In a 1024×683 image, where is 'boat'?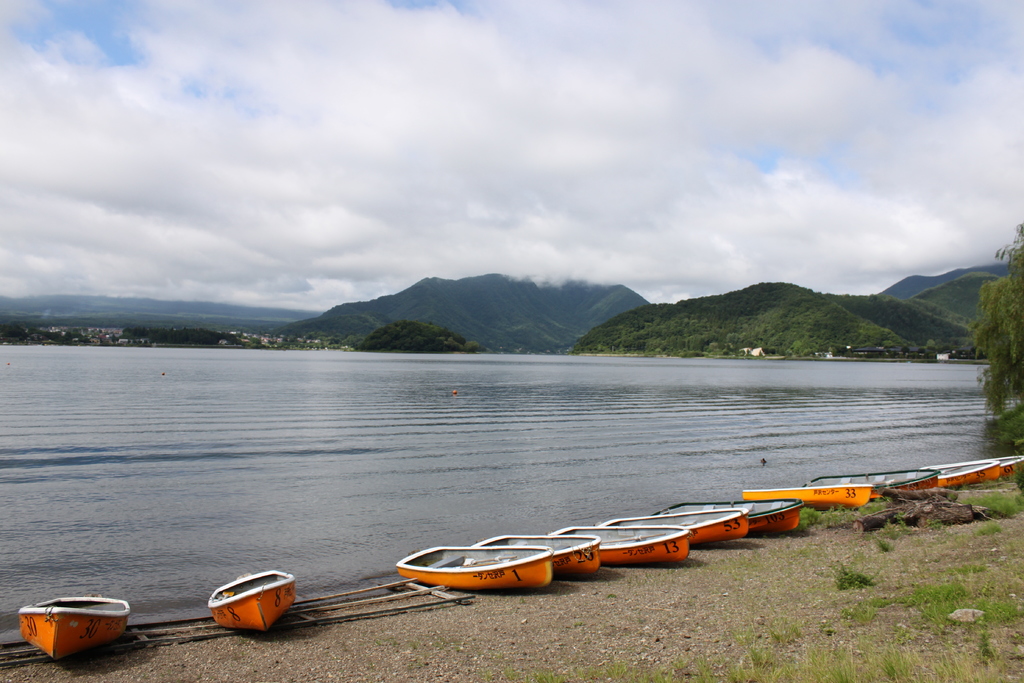
bbox(470, 529, 607, 579).
